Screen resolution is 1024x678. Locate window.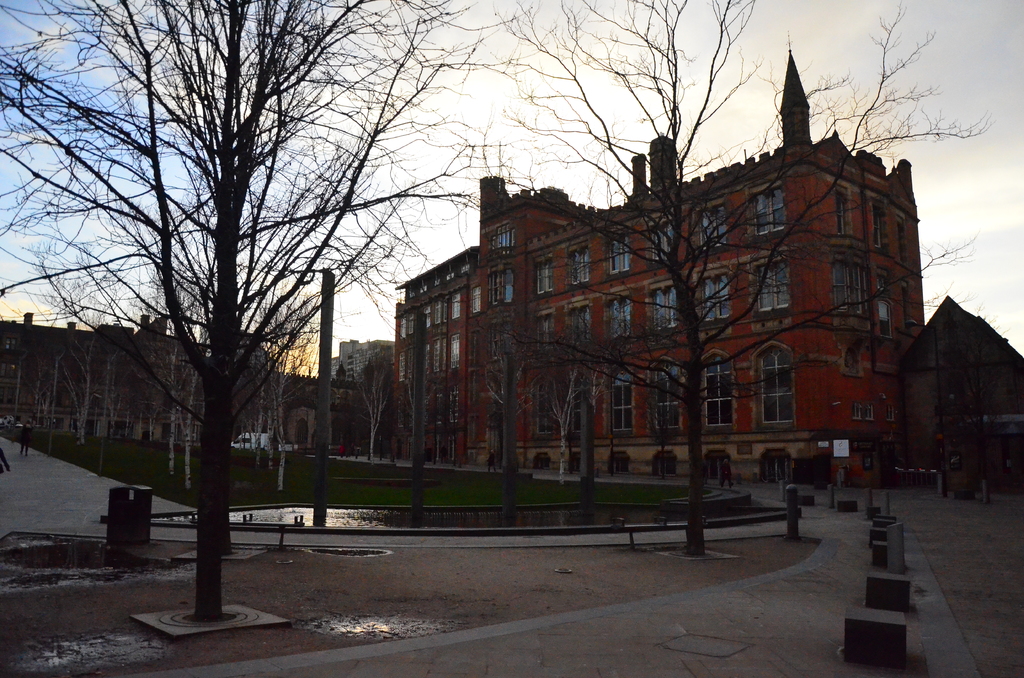
BBox(0, 386, 28, 405).
